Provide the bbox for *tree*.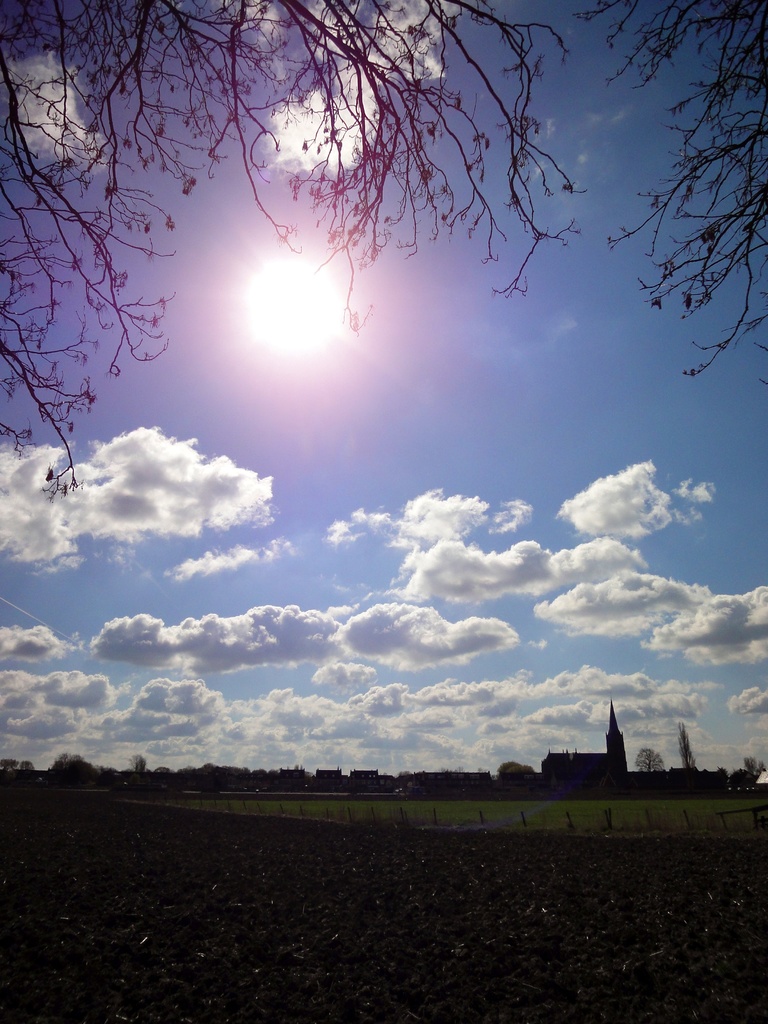
<bbox>129, 756, 148, 780</bbox>.
